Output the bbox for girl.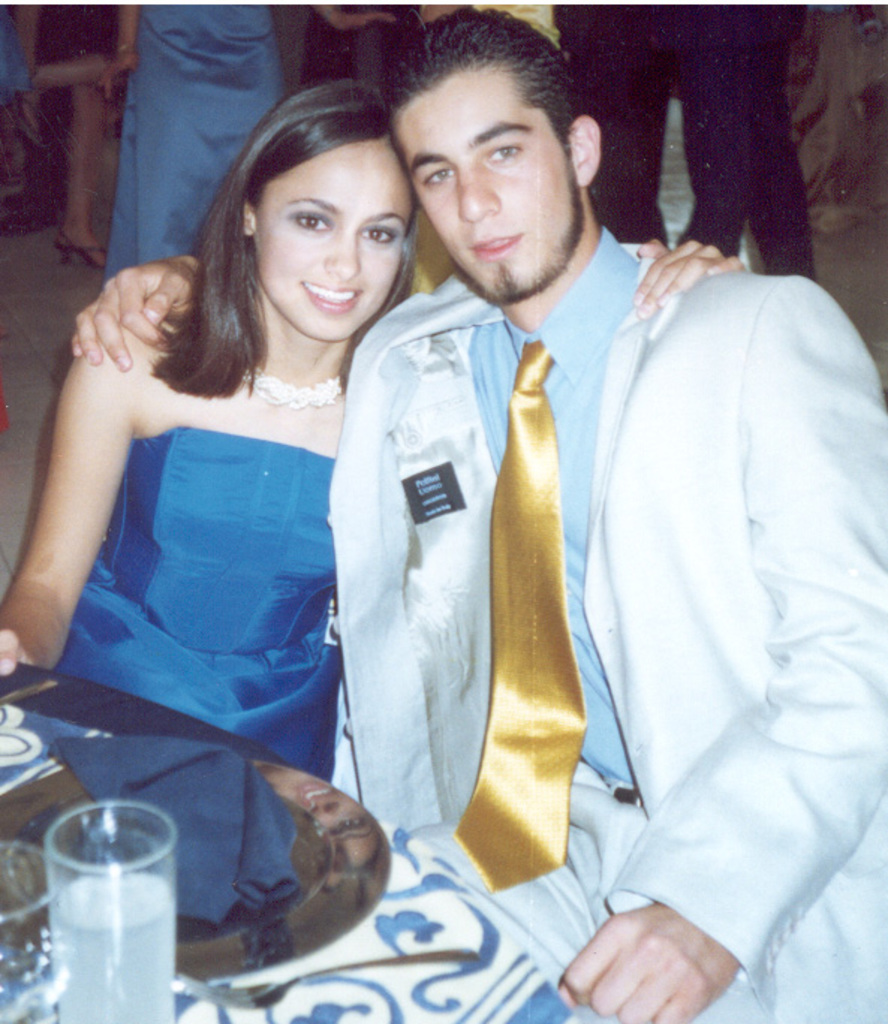
locate(0, 84, 746, 784).
